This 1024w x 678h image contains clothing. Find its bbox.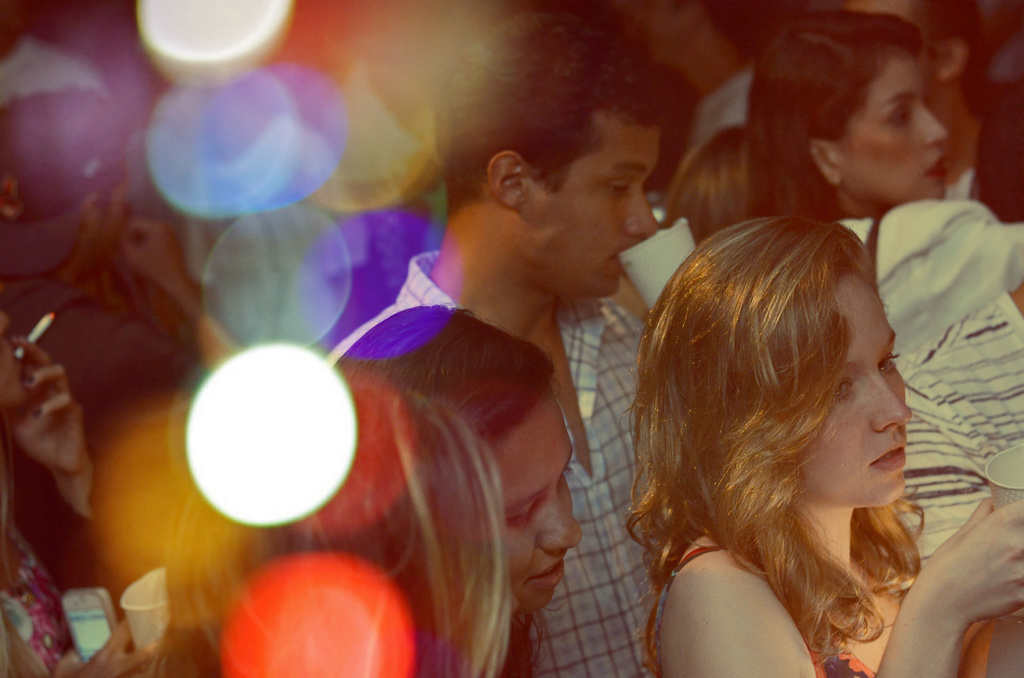
<bbox>845, 198, 1023, 542</bbox>.
